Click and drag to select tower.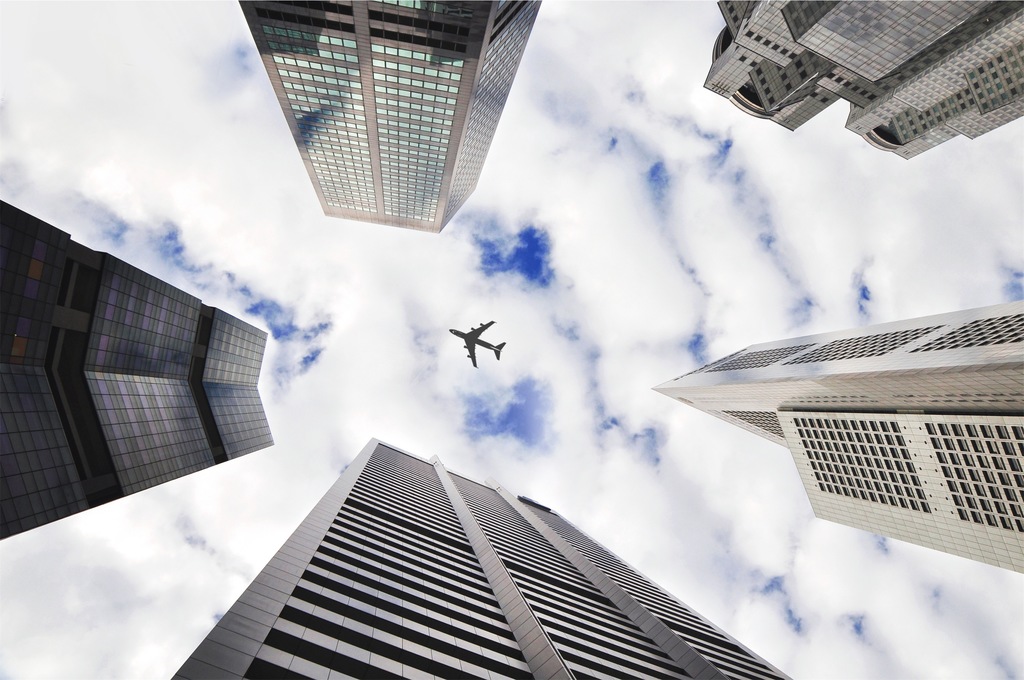
Selection: crop(698, 0, 1023, 158).
